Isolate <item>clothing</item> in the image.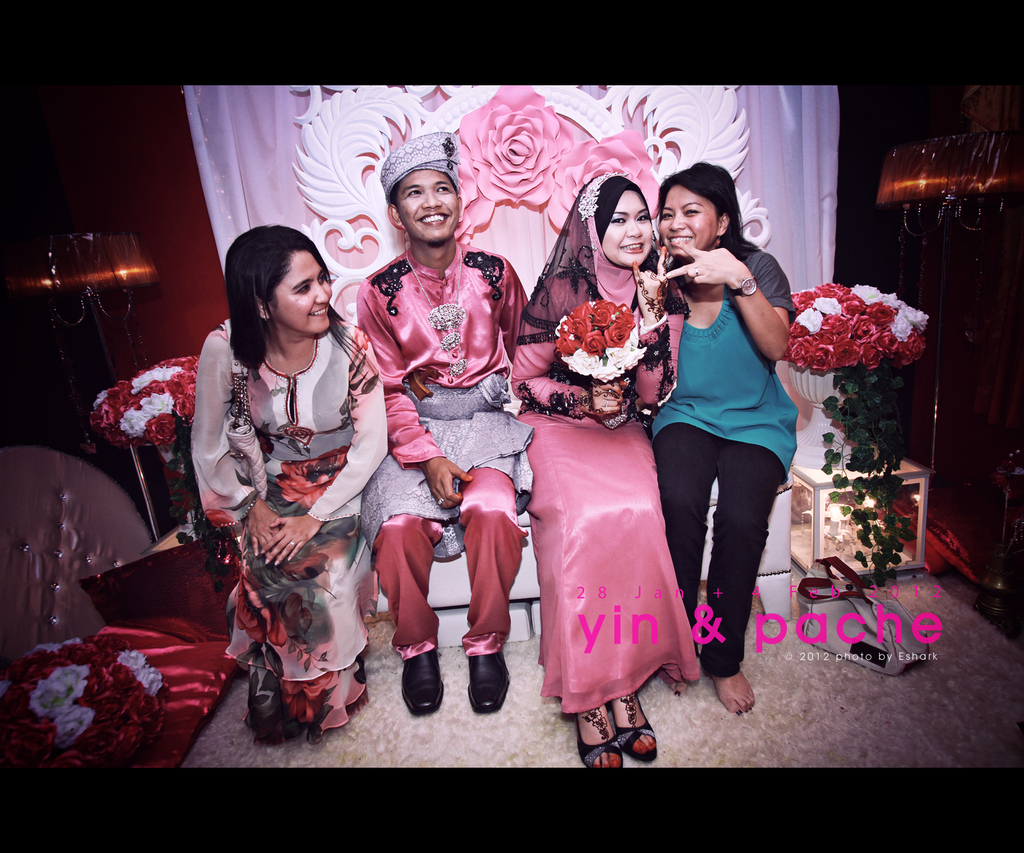
Isolated region: detection(513, 173, 690, 717).
